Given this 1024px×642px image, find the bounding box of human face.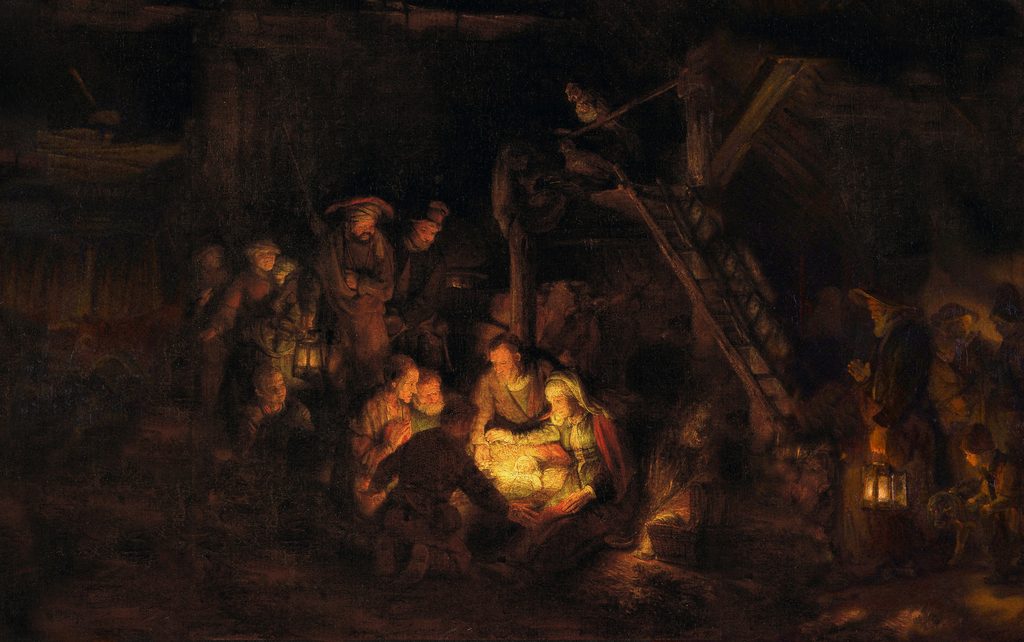
box(869, 295, 884, 333).
